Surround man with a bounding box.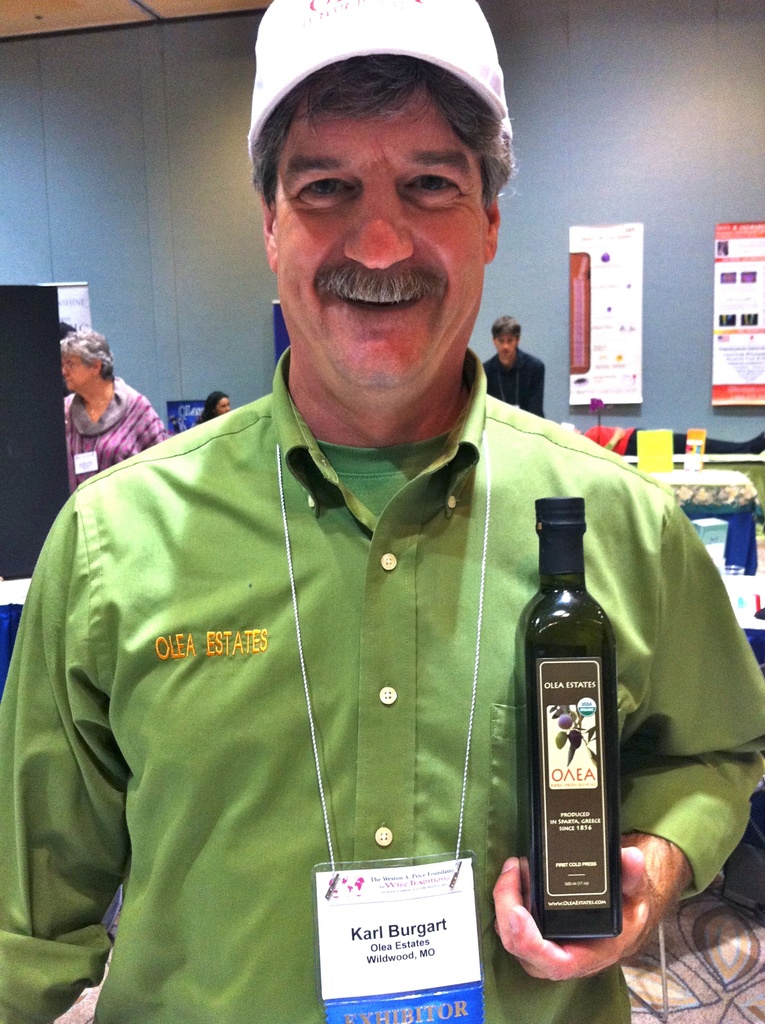
x1=481 y1=321 x2=544 y2=417.
